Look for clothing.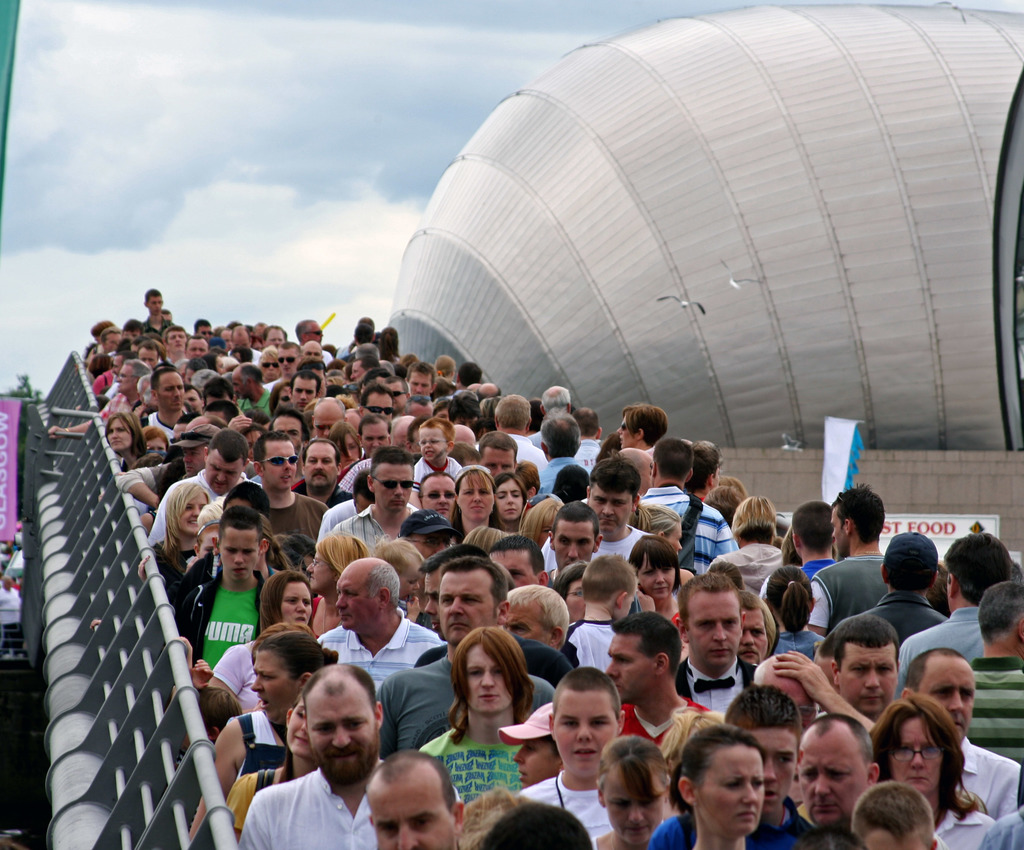
Found: bbox(308, 499, 428, 562).
